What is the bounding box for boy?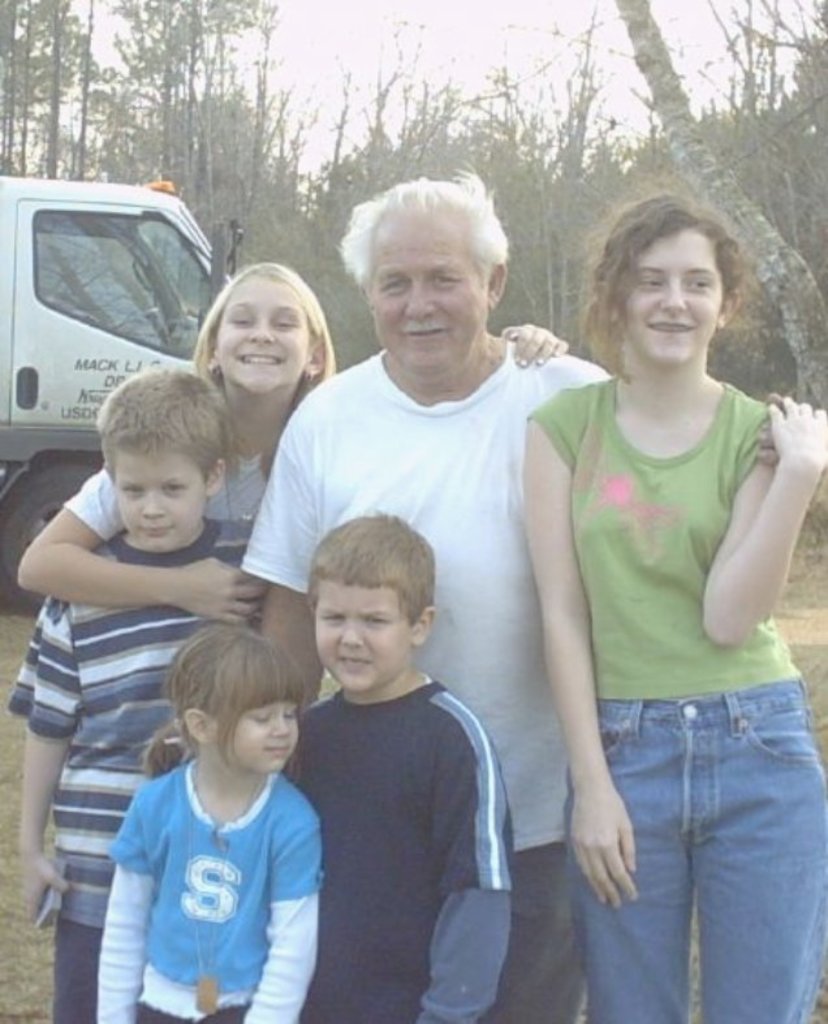
{"x1": 10, "y1": 364, "x2": 263, "y2": 1023}.
